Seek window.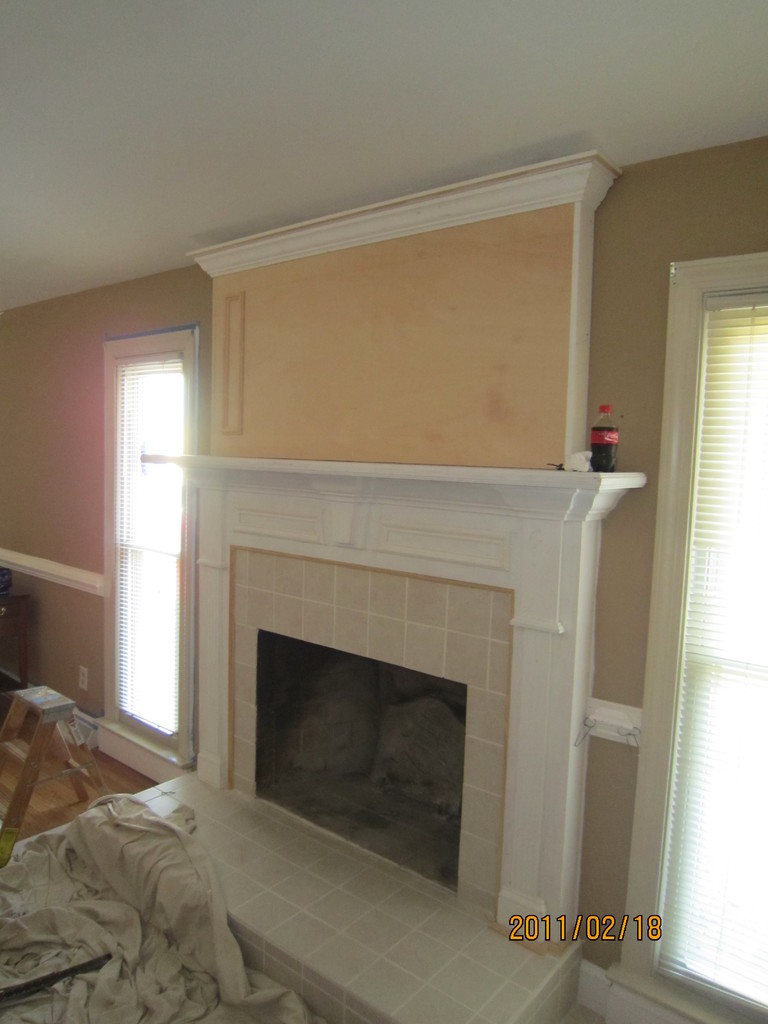
left=100, top=328, right=203, bottom=764.
